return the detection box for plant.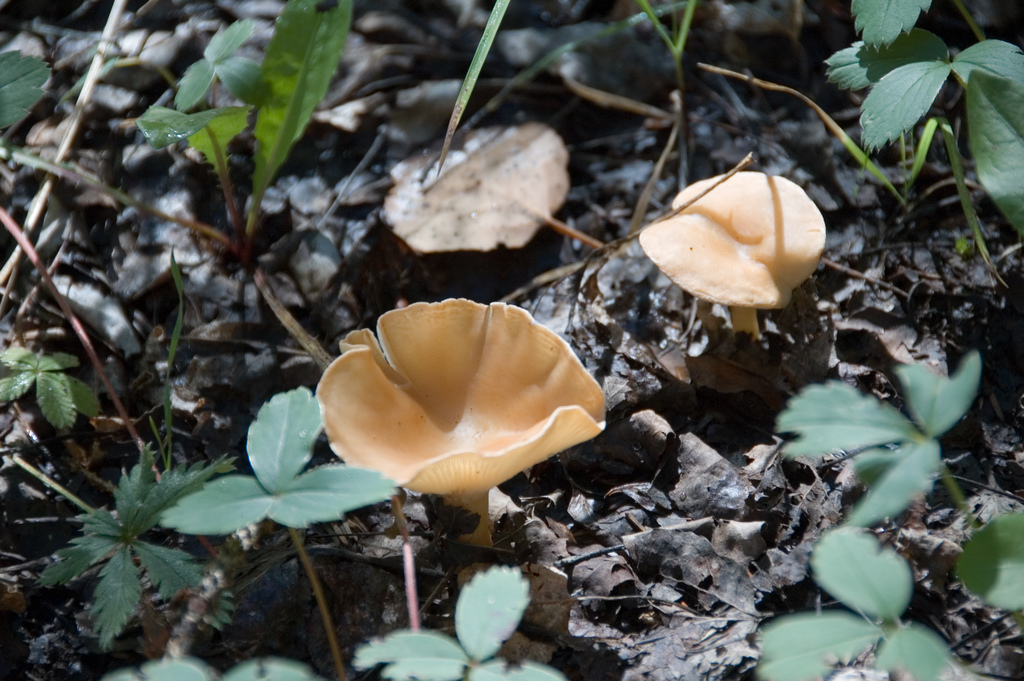
bbox=(0, 340, 110, 443).
